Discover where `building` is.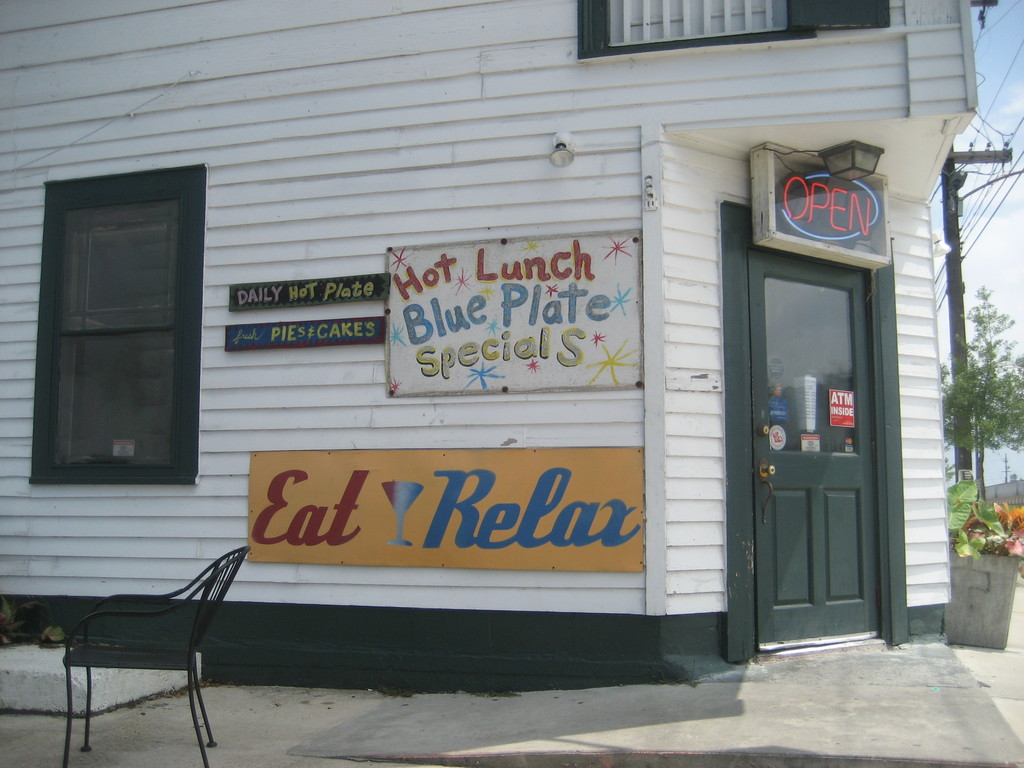
Discovered at {"x1": 0, "y1": 0, "x2": 981, "y2": 684}.
